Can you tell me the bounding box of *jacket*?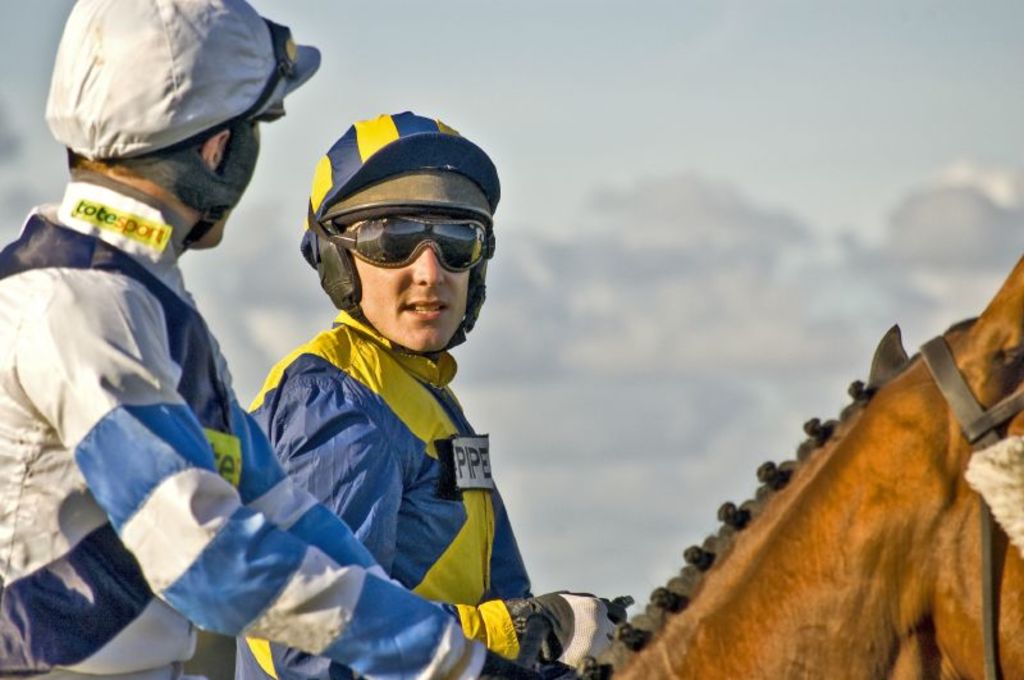
(0, 168, 516, 679).
